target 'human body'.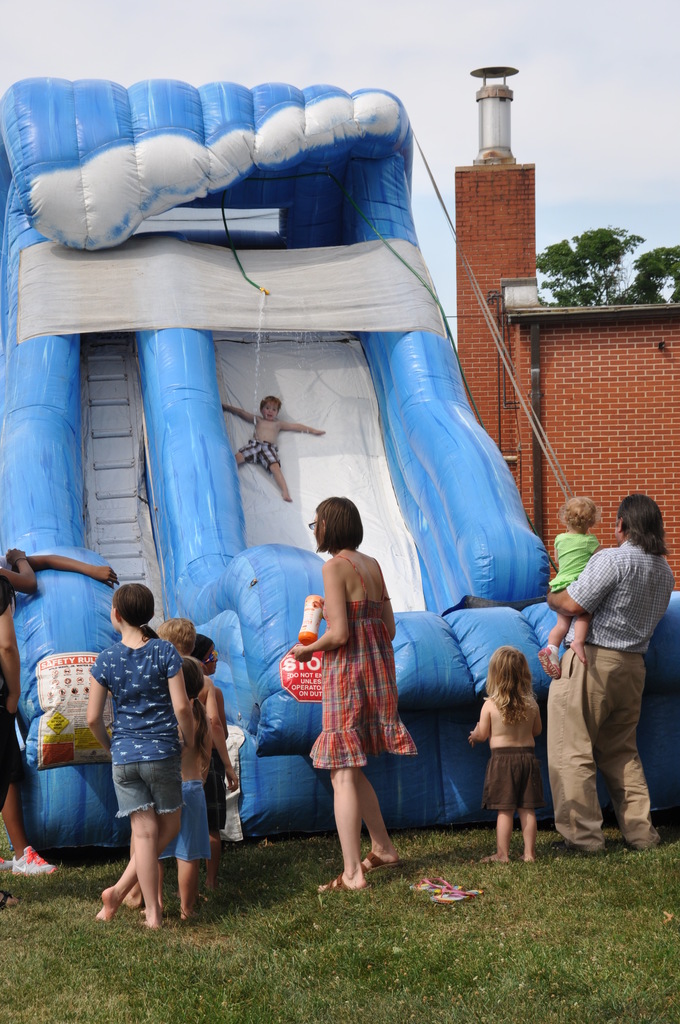
Target region: {"left": 225, "top": 392, "right": 328, "bottom": 508}.
